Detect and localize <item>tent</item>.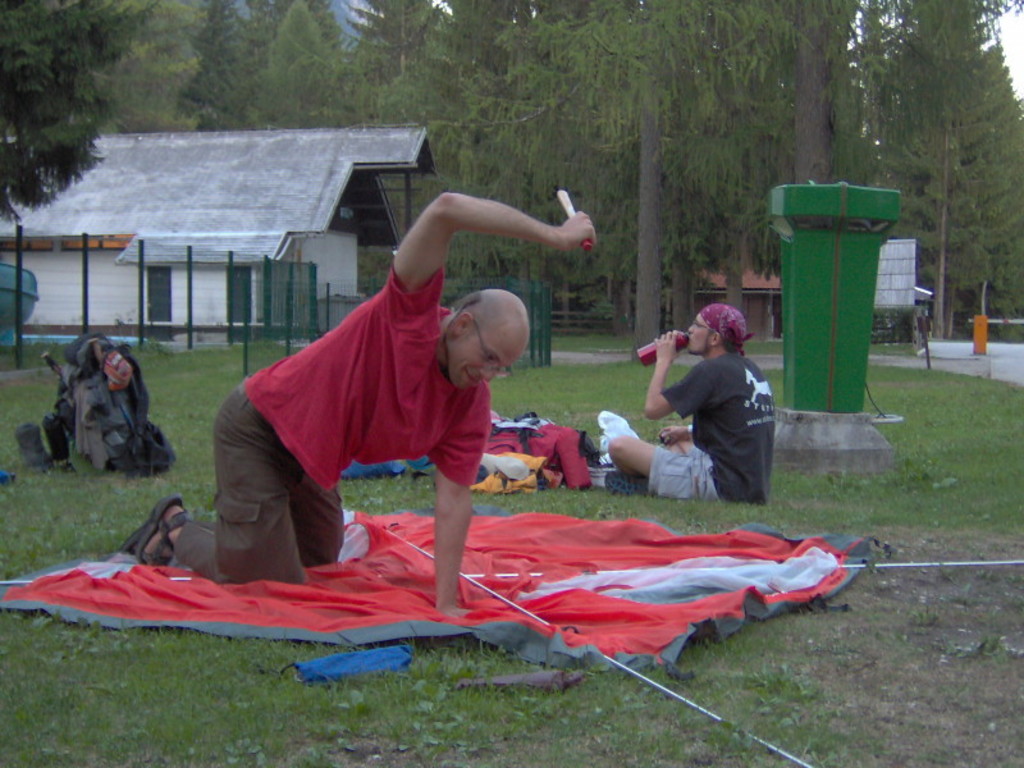
Localized at {"x1": 58, "y1": 392, "x2": 932, "y2": 650}.
